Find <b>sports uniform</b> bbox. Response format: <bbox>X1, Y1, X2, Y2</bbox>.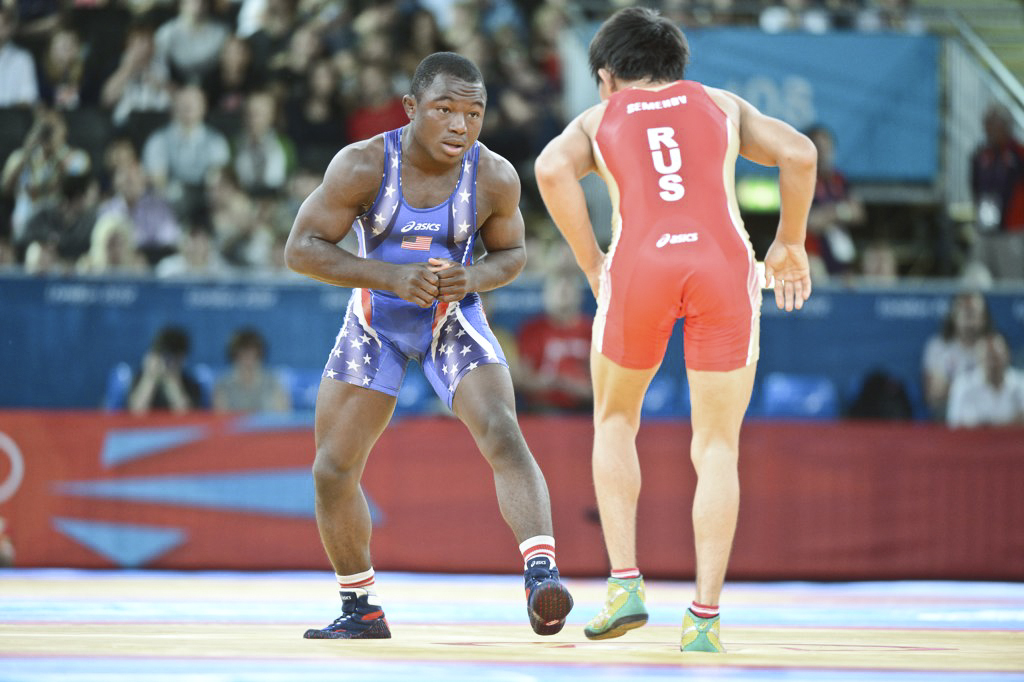
<bbox>582, 75, 757, 652</bbox>.
